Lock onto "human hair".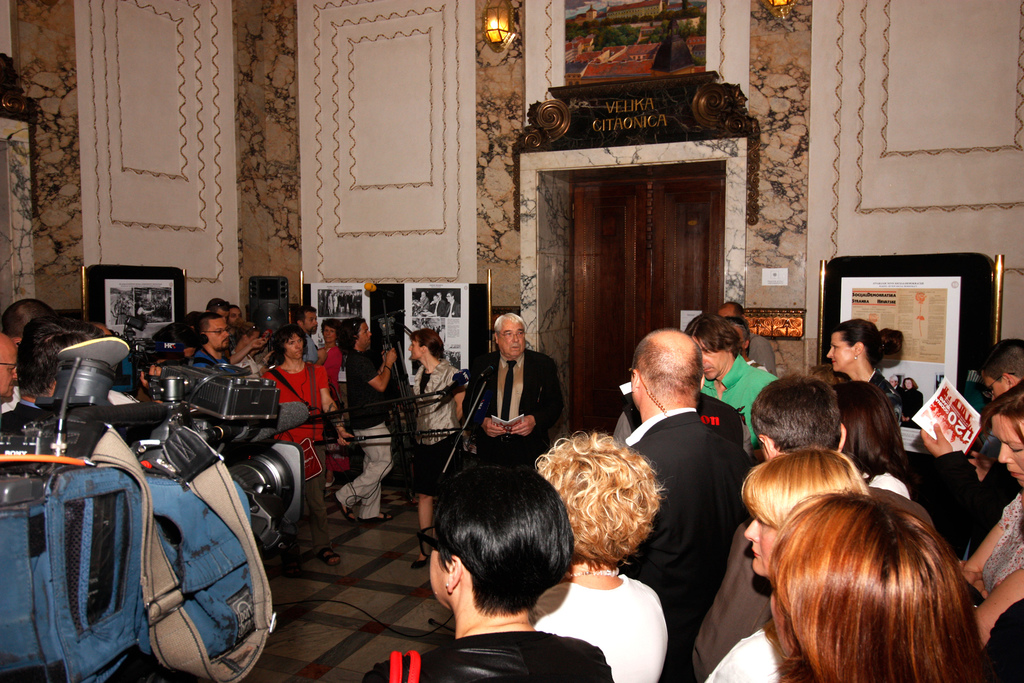
Locked: [732, 462, 1008, 682].
